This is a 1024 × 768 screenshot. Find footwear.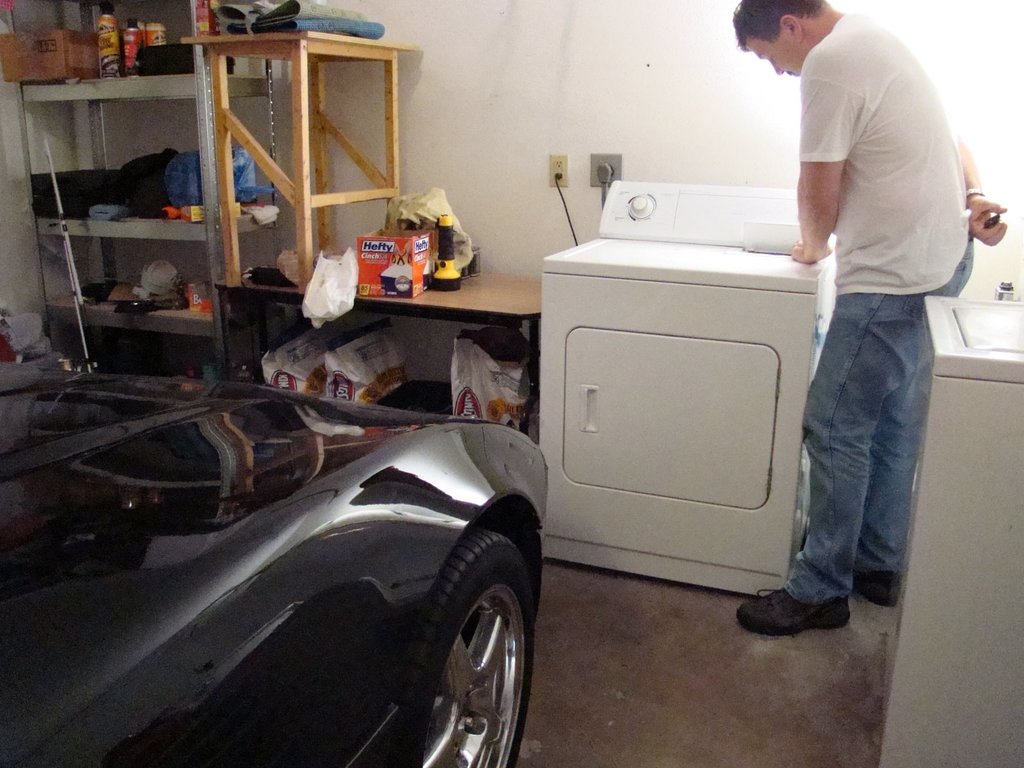
Bounding box: [x1=860, y1=564, x2=904, y2=614].
